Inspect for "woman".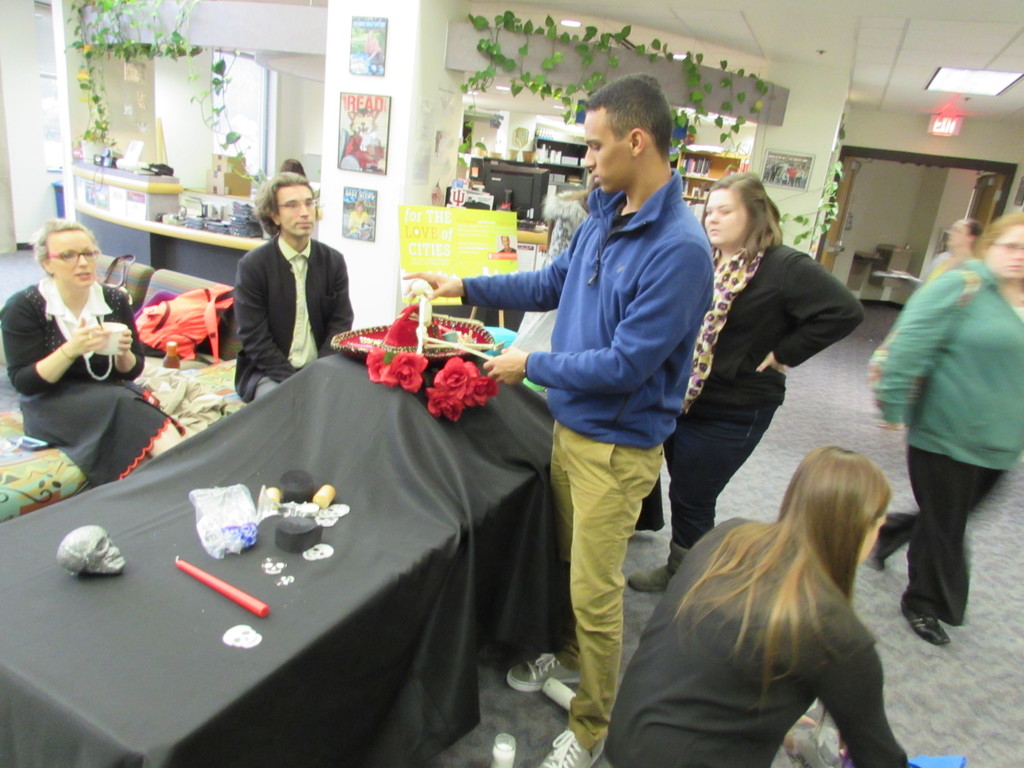
Inspection: (0,216,193,485).
